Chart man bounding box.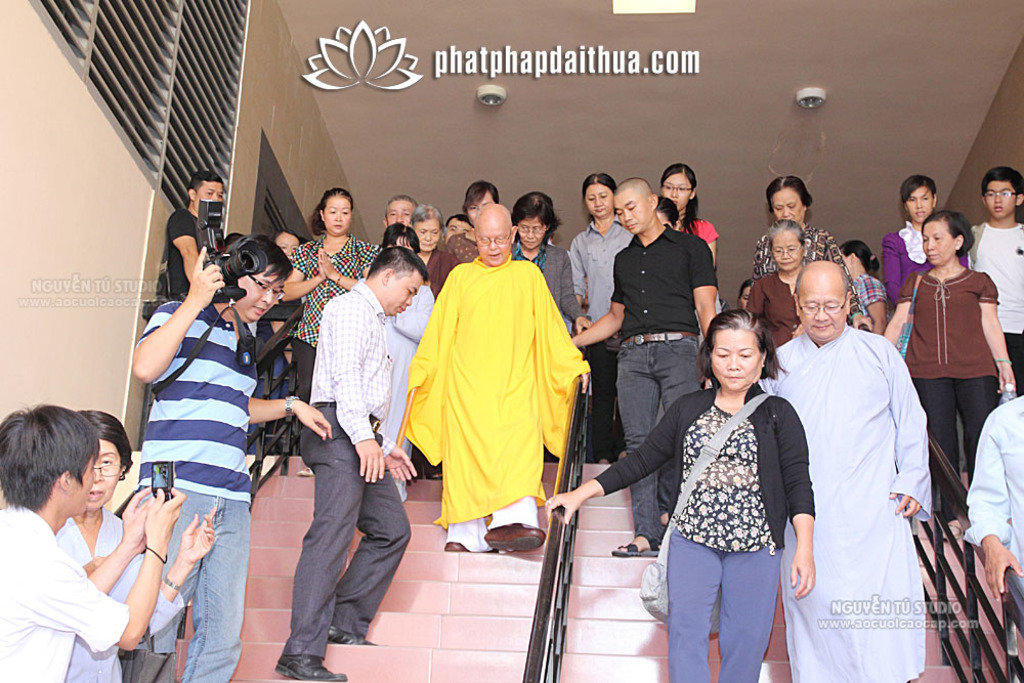
Charted: [x1=404, y1=207, x2=591, y2=552].
